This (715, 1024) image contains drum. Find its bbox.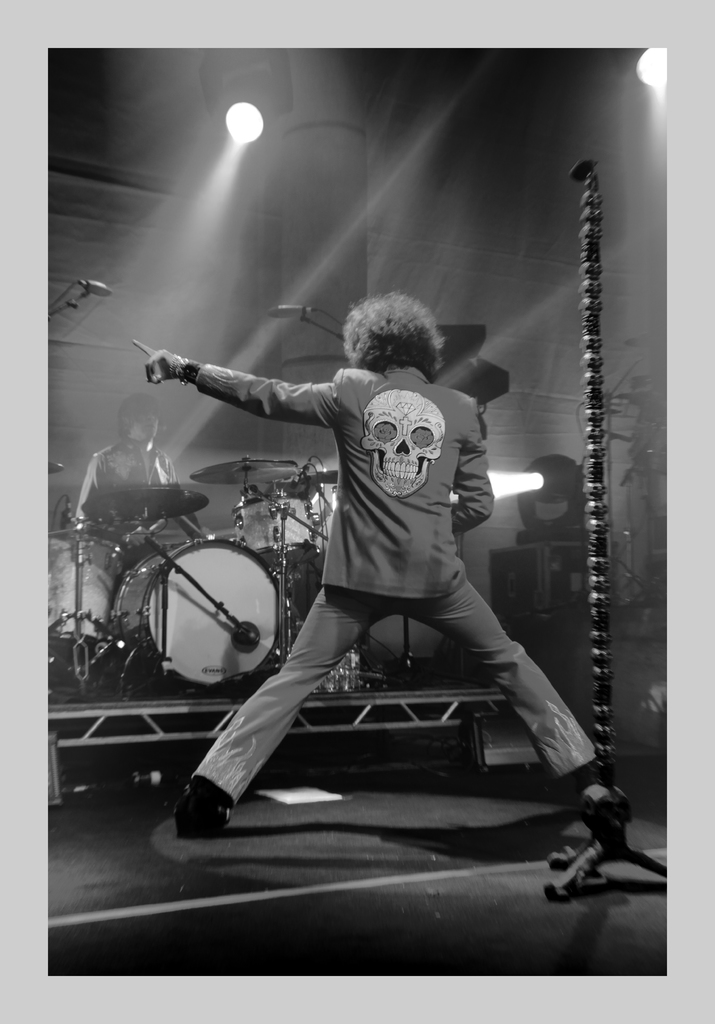
<region>45, 532, 126, 644</region>.
